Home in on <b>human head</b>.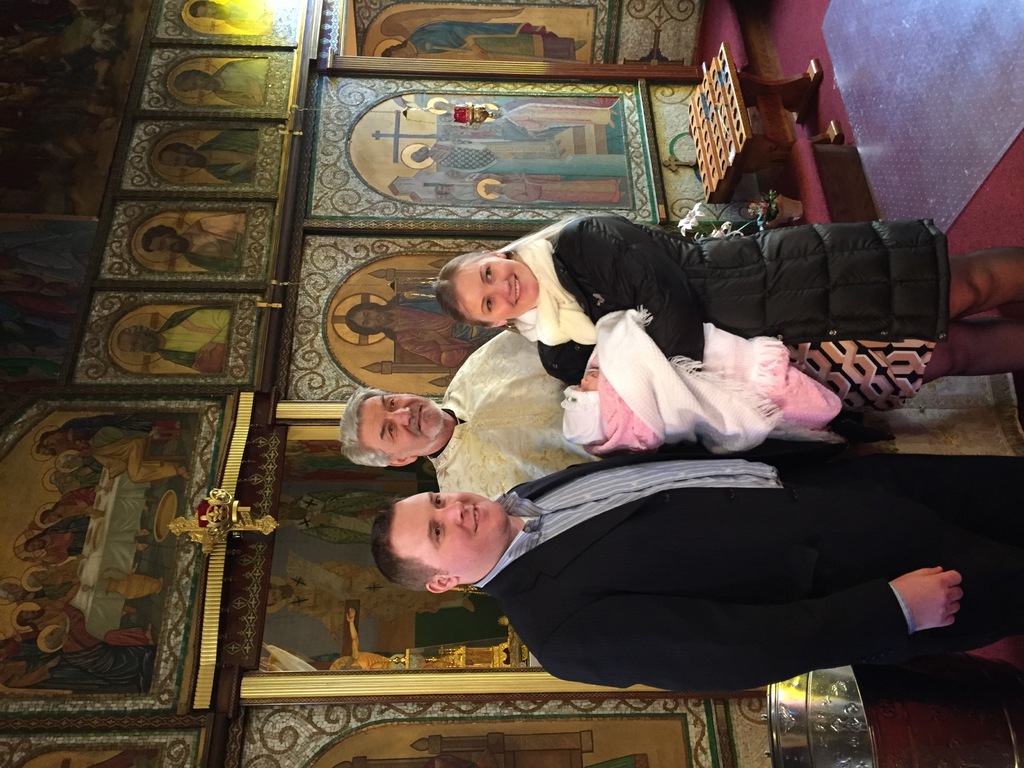
Homed in at <region>174, 69, 219, 98</region>.
